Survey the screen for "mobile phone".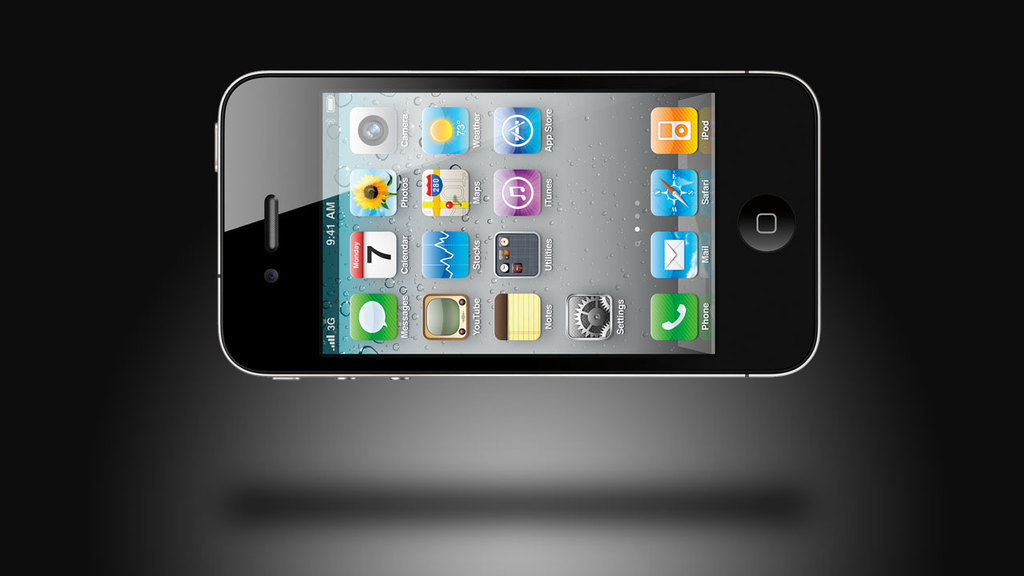
Survey found: [213,69,826,387].
